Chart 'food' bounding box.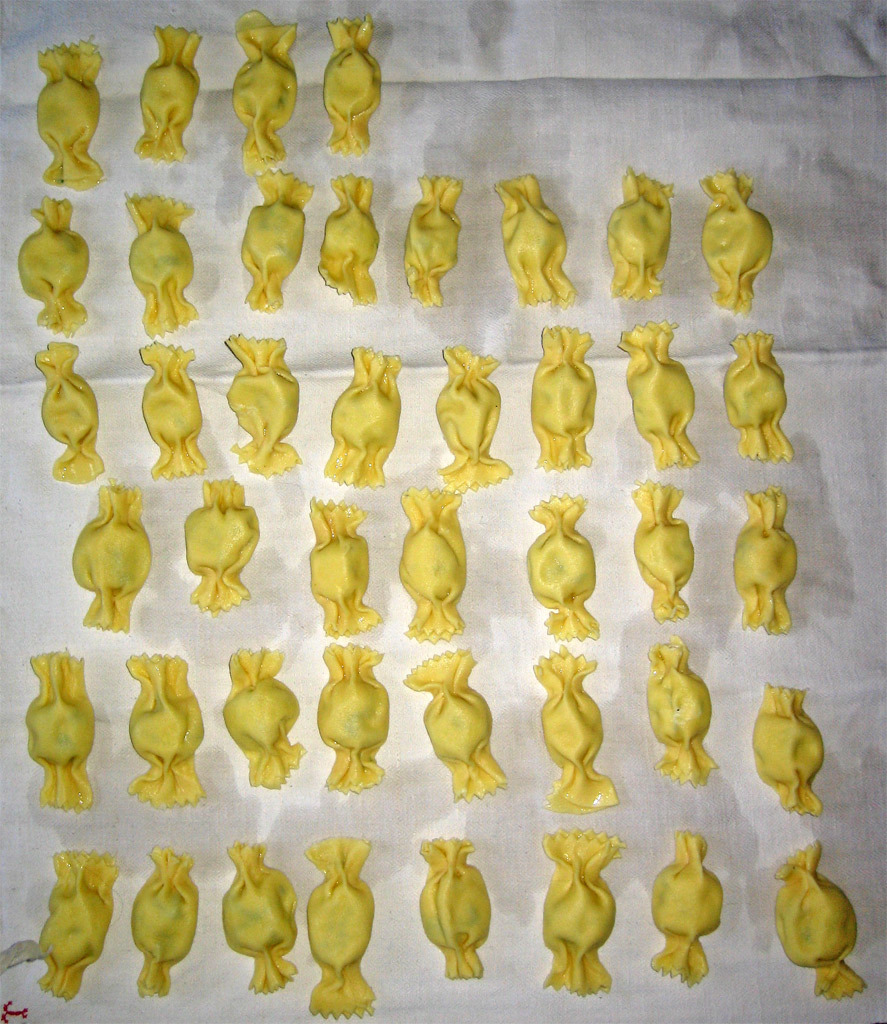
Charted: 605 164 676 299.
